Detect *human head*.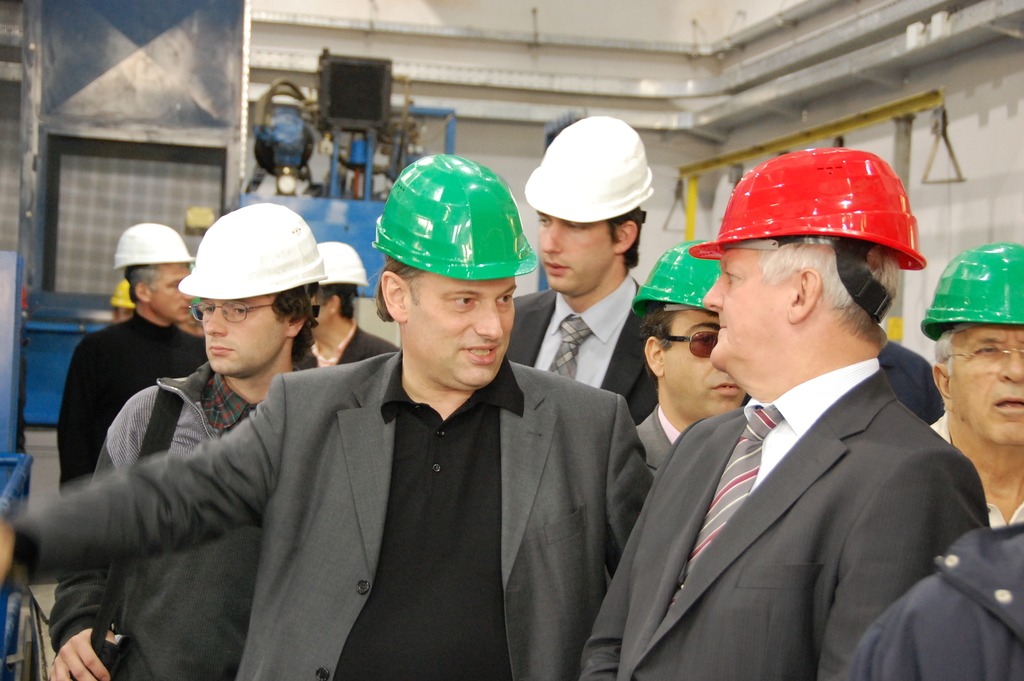
Detected at (x1=200, y1=206, x2=315, y2=377).
